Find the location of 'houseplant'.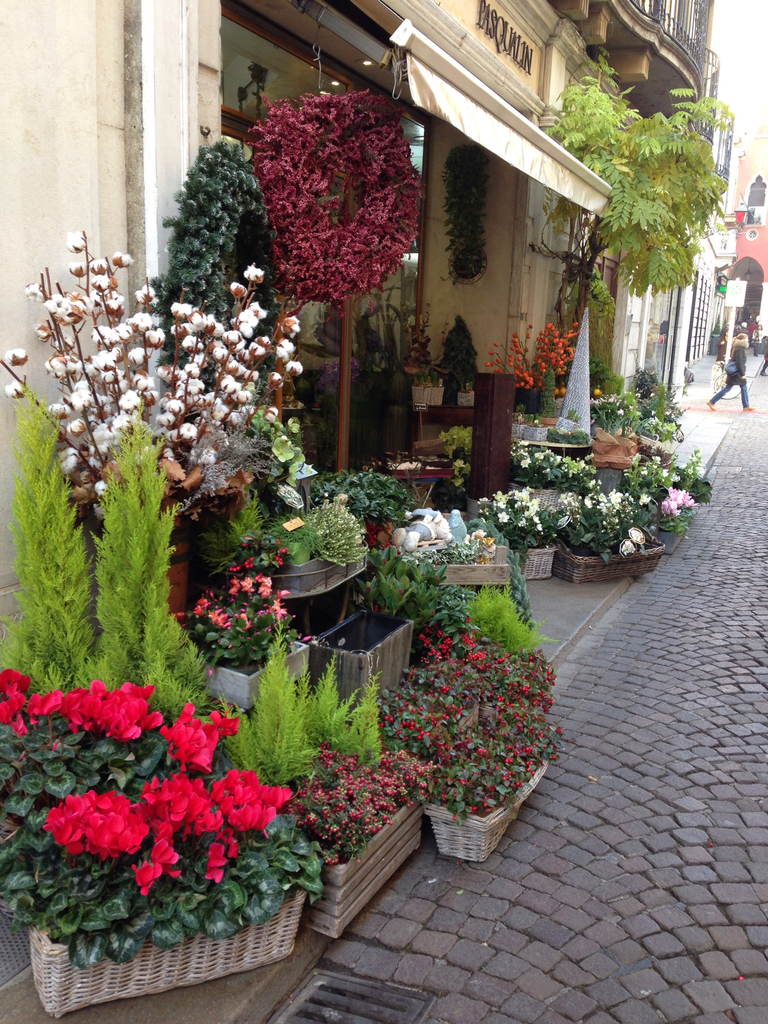
Location: x1=0 y1=666 x2=325 y2=1023.
